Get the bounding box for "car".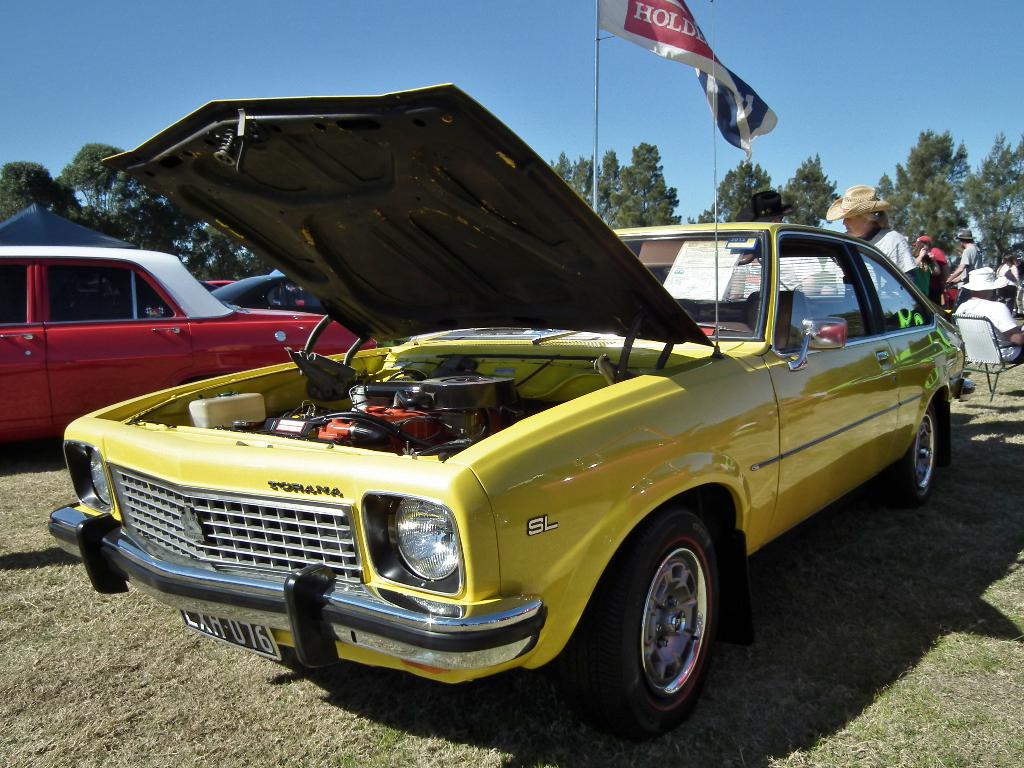
x1=49, y1=84, x2=963, y2=737.
